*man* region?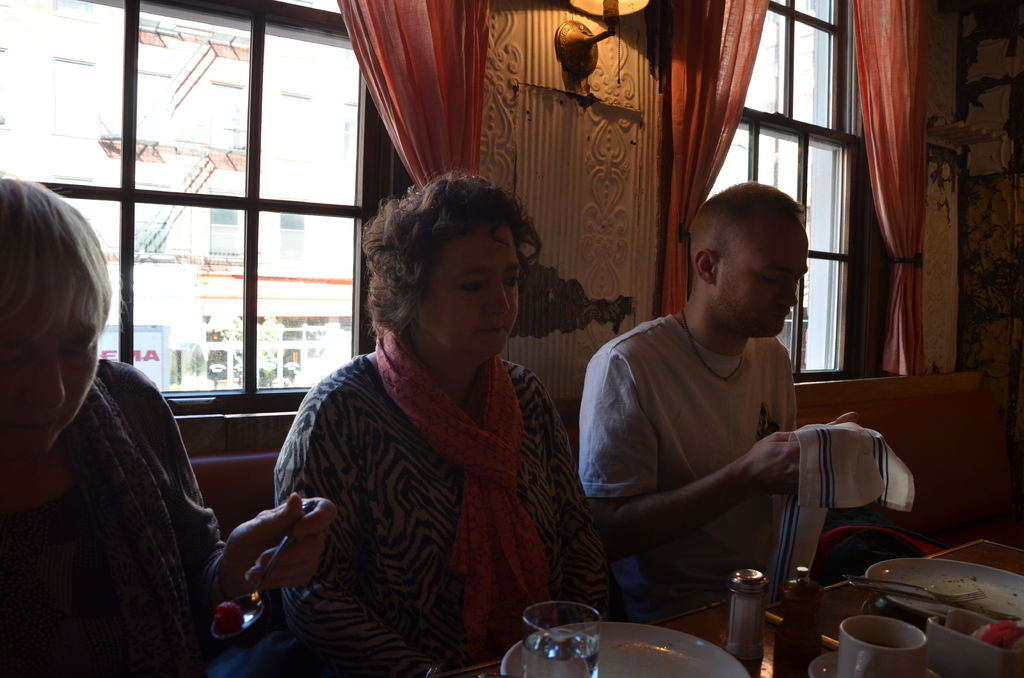
{"x1": 582, "y1": 188, "x2": 857, "y2": 583}
